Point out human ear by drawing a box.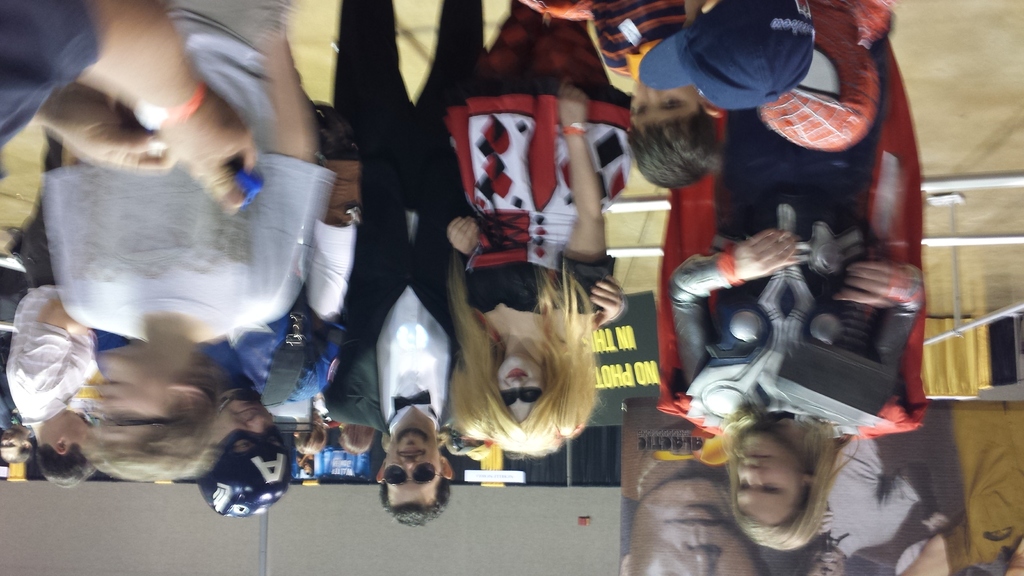
select_region(55, 436, 68, 457).
